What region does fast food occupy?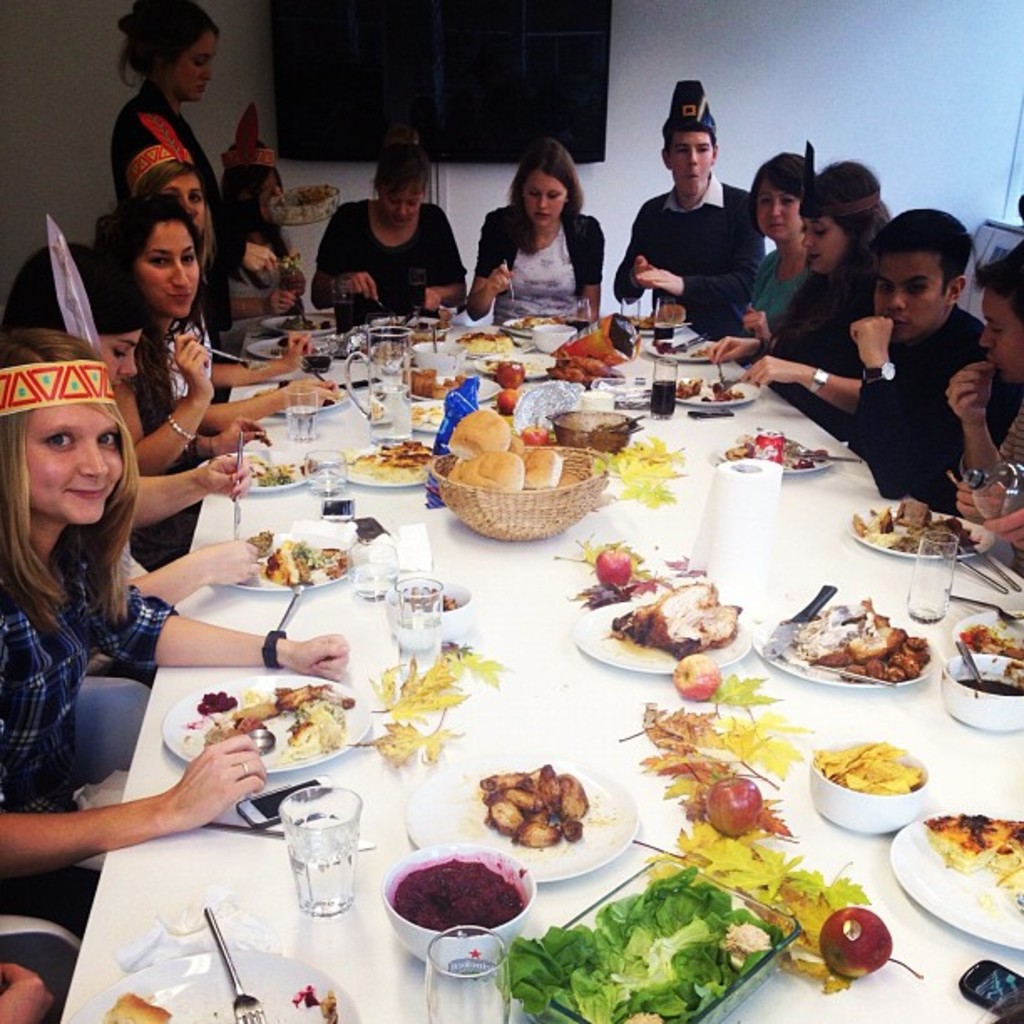
<region>959, 624, 1022, 661</region>.
